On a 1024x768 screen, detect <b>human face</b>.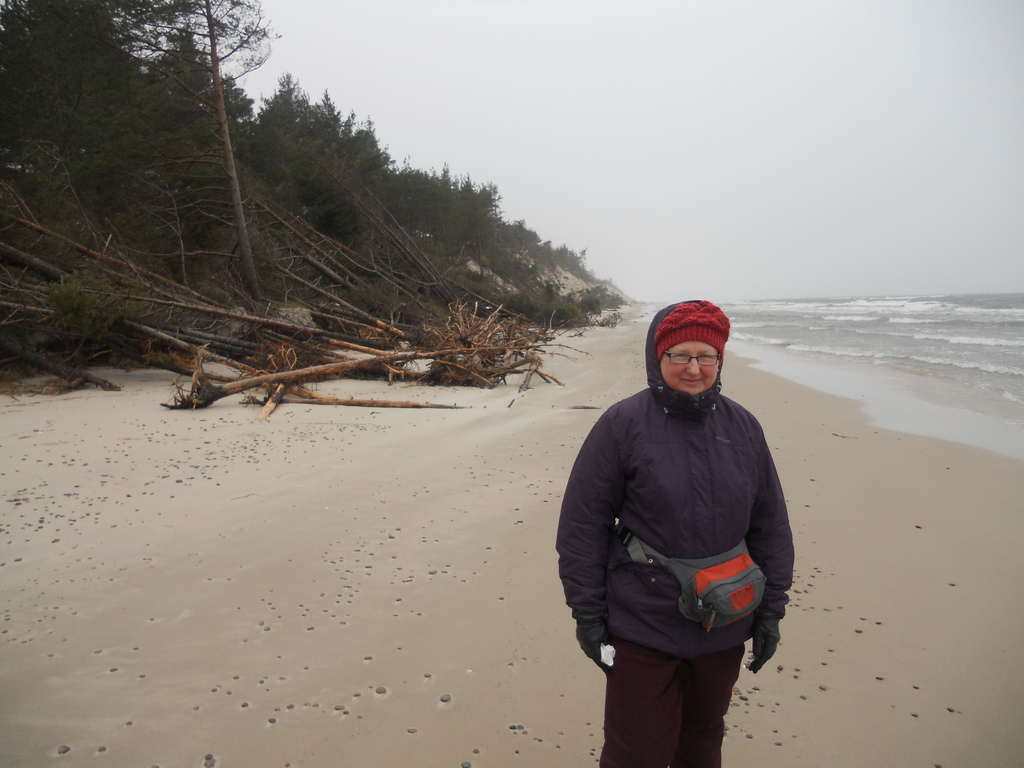
[660,339,718,395].
